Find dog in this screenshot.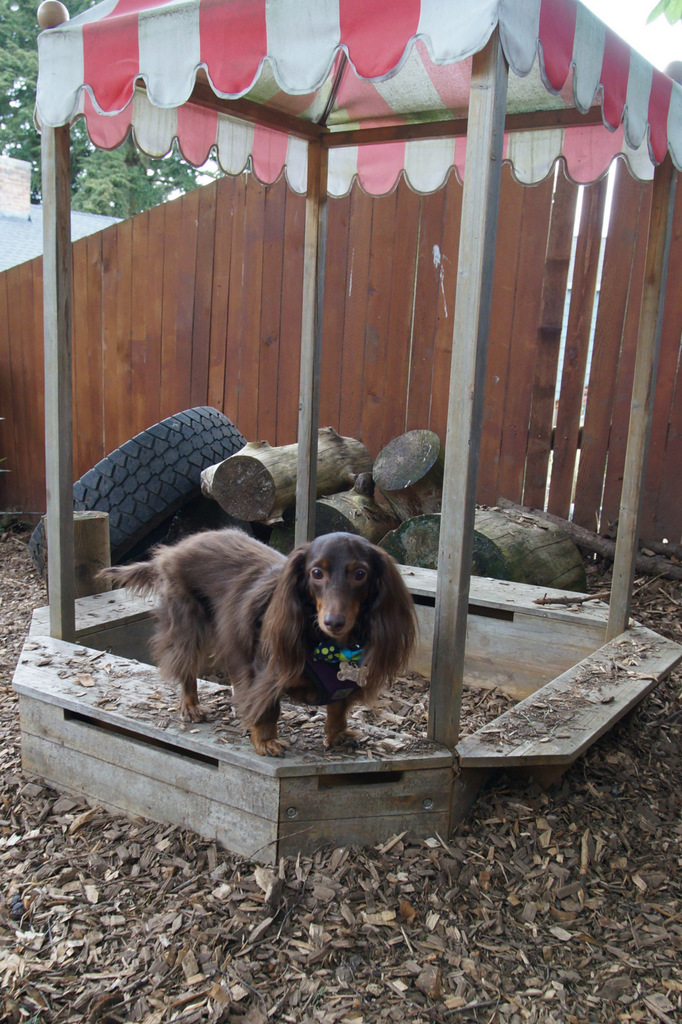
The bounding box for dog is <bbox>92, 529, 423, 764</bbox>.
